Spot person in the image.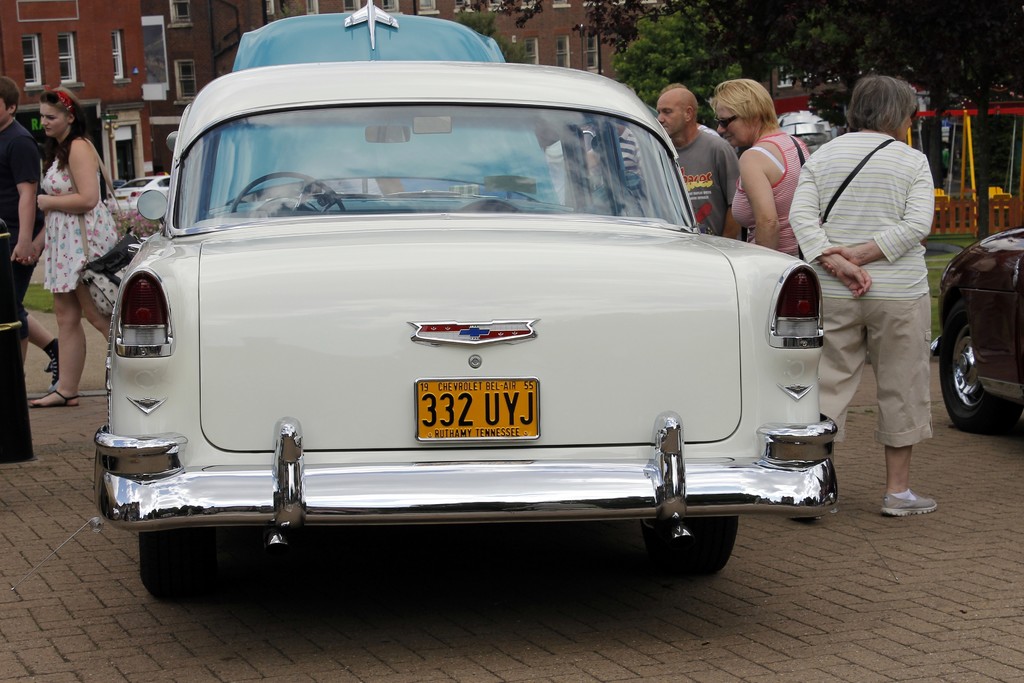
person found at pyautogui.locateOnScreen(29, 94, 128, 409).
